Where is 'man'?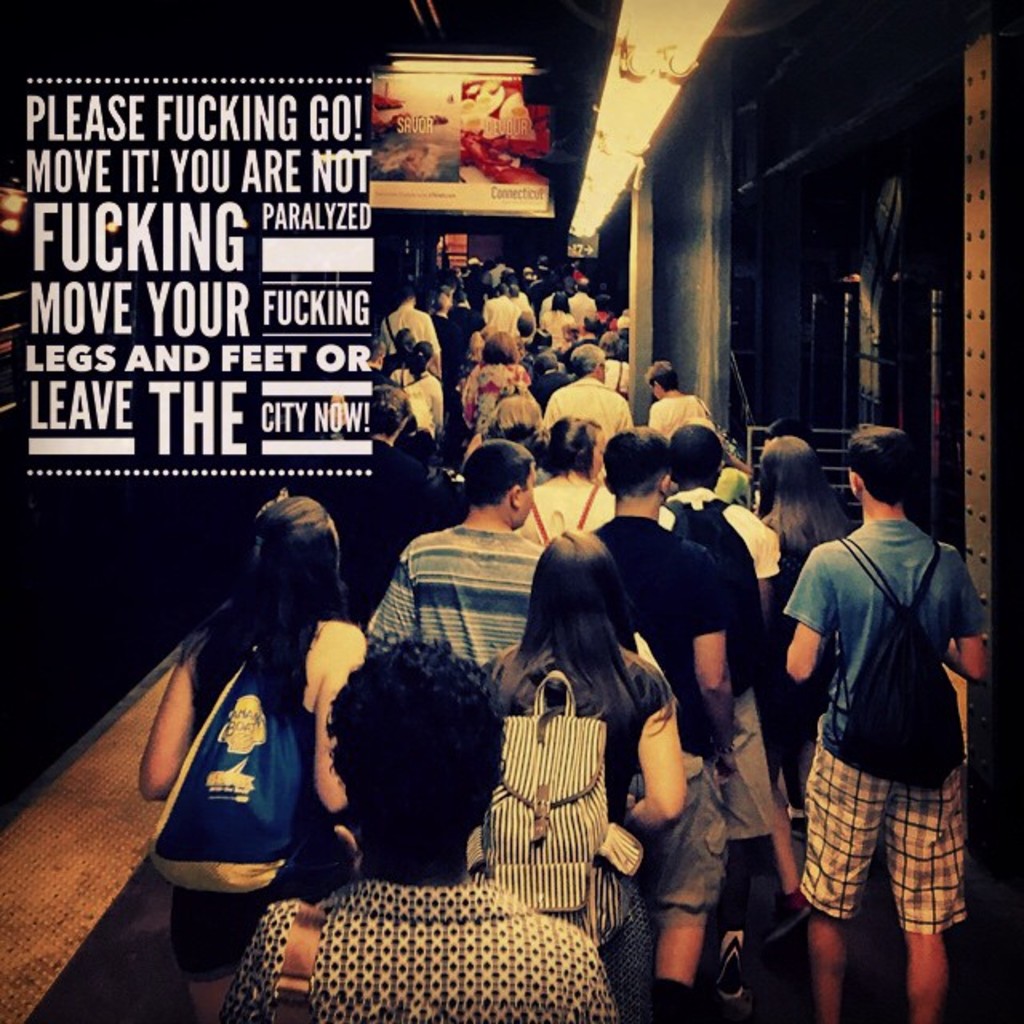
Rect(230, 597, 637, 1022).
